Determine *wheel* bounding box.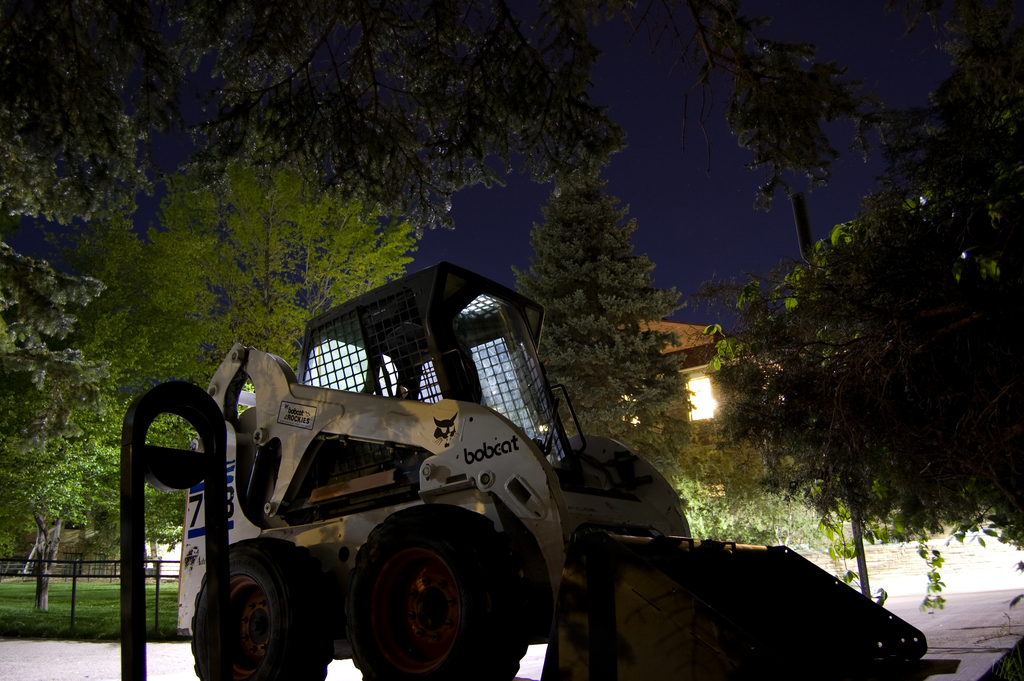
Determined: <bbox>189, 537, 335, 680</bbox>.
